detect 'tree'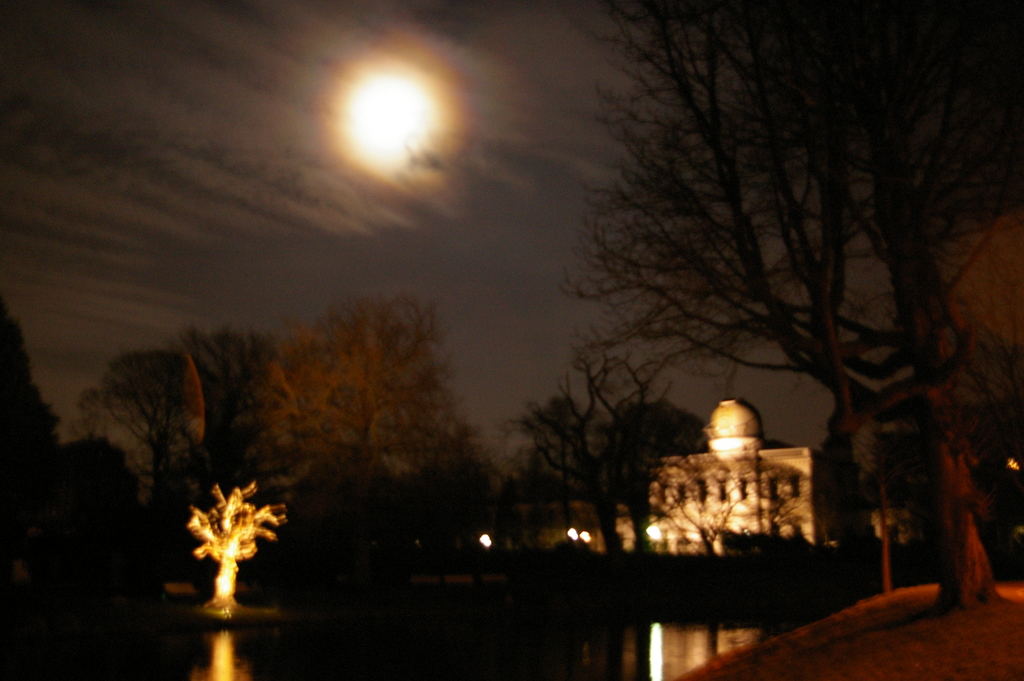
{"left": 259, "top": 290, "right": 488, "bottom": 518}
